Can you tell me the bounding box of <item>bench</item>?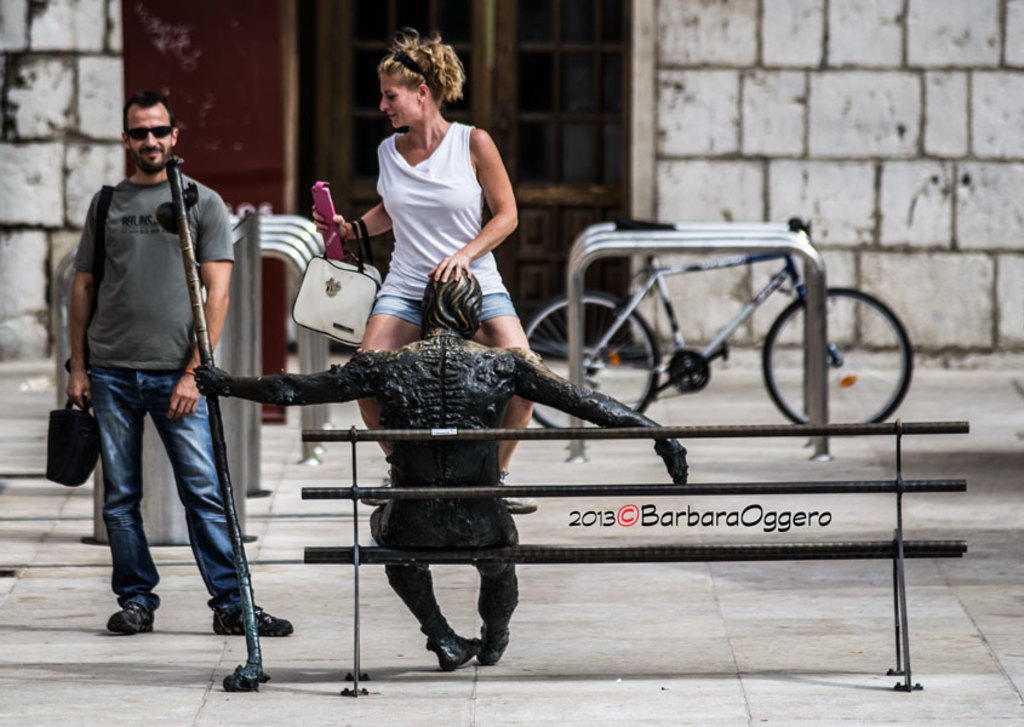
<bbox>246, 377, 963, 688</bbox>.
